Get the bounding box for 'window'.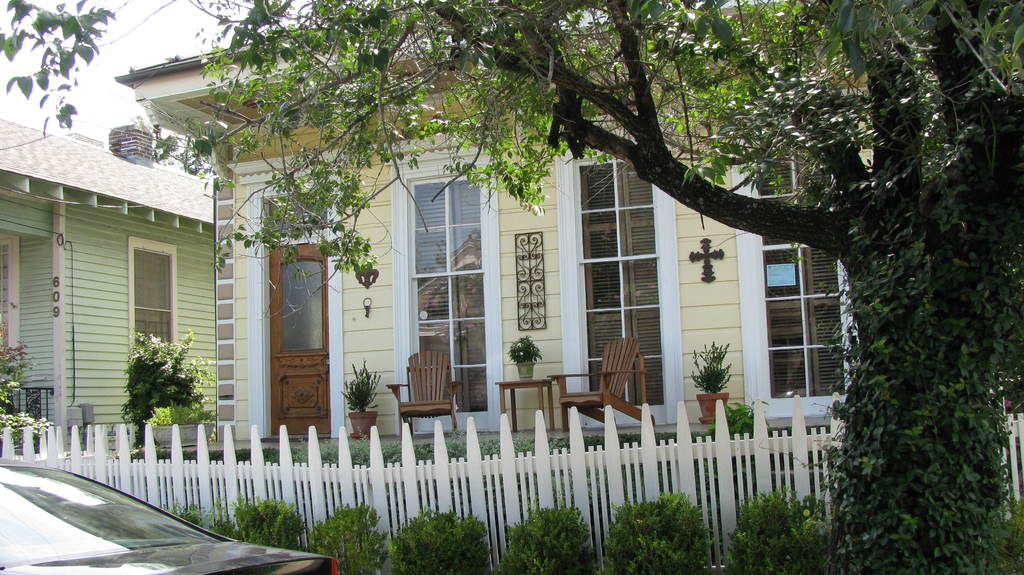
[x1=754, y1=232, x2=838, y2=410].
